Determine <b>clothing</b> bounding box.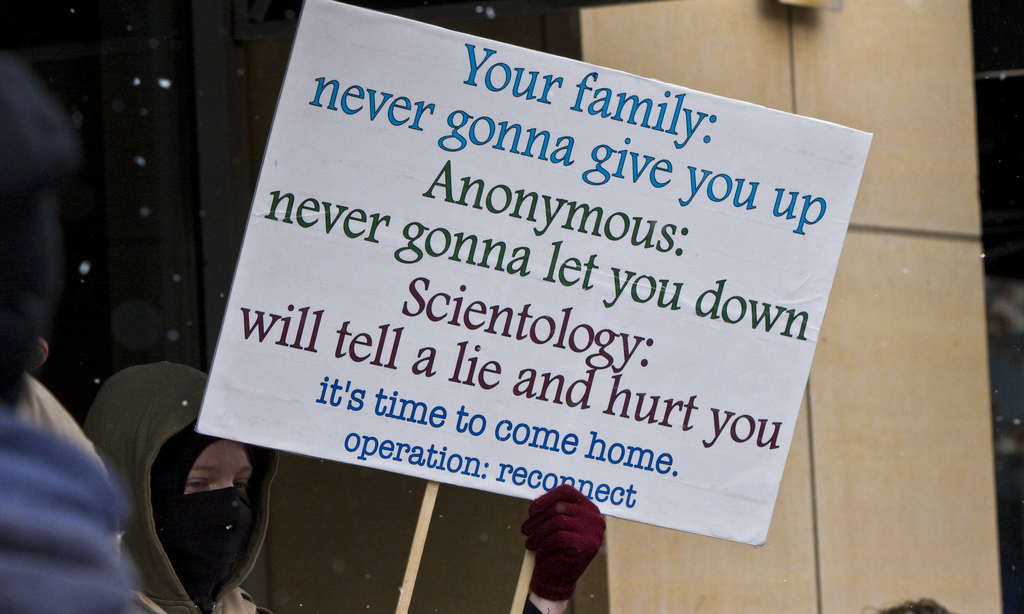
Determined: pyautogui.locateOnScreen(83, 359, 276, 613).
